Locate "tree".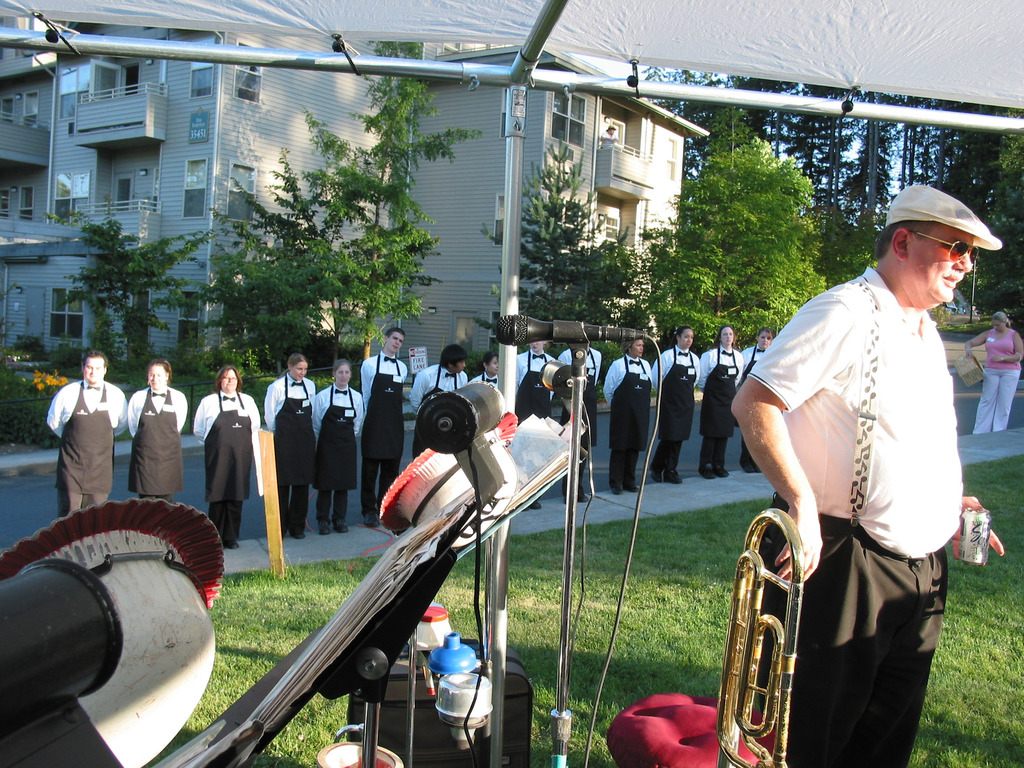
Bounding box: 511 145 646 325.
